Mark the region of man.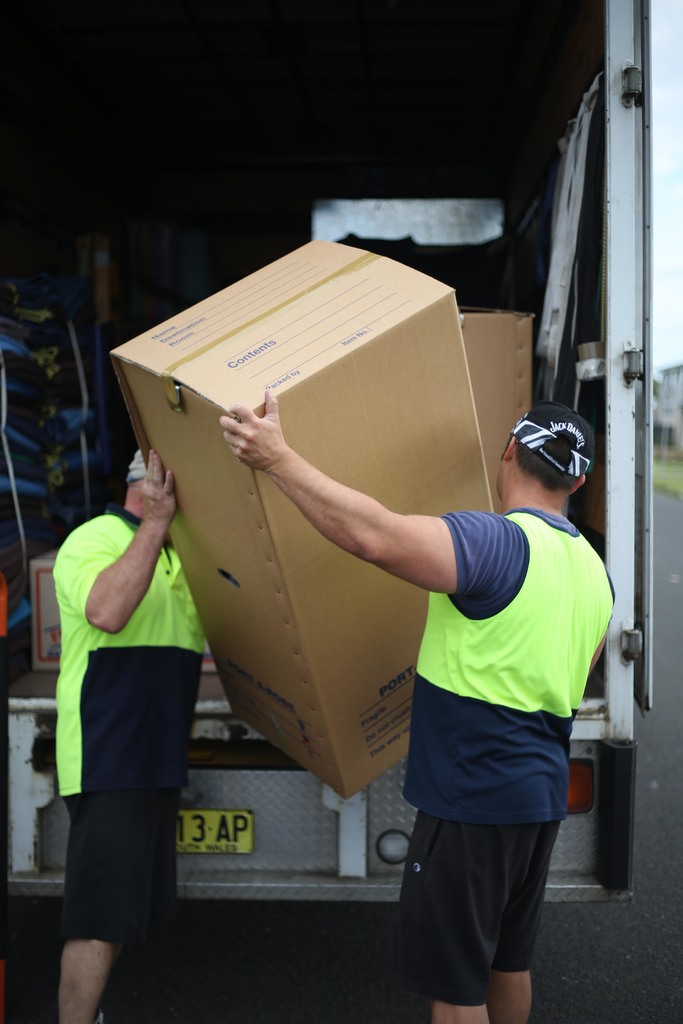
Region: bbox(204, 375, 625, 1023).
